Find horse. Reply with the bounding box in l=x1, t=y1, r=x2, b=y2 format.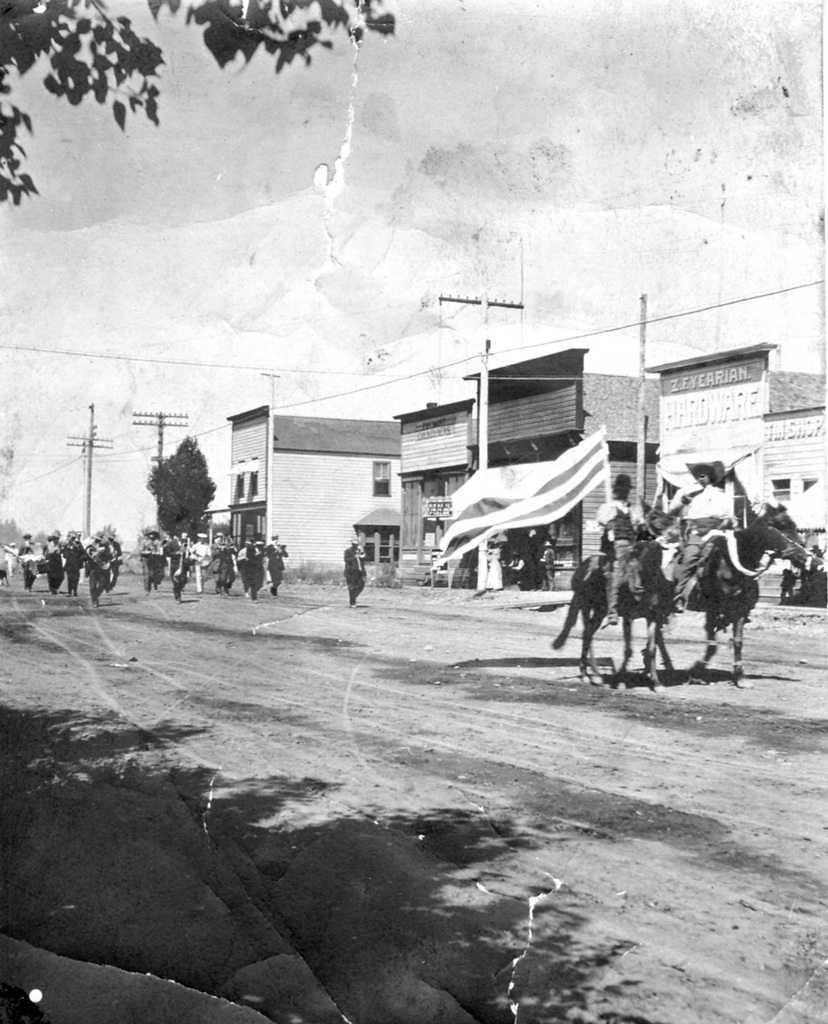
l=545, t=496, r=682, b=691.
